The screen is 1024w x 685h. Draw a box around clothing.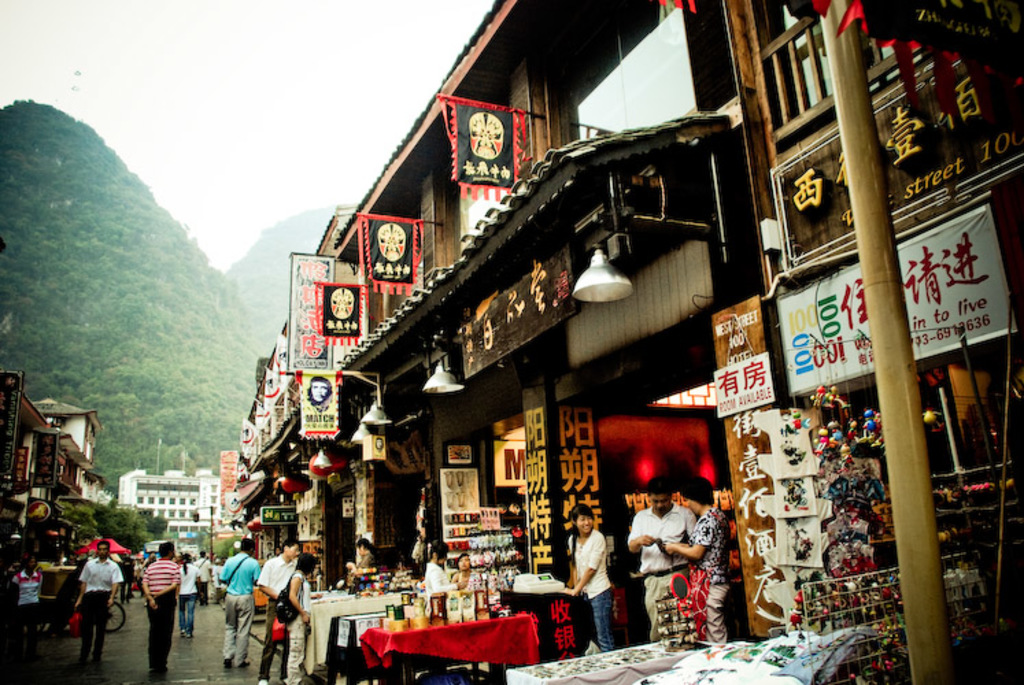
select_region(174, 558, 202, 622).
